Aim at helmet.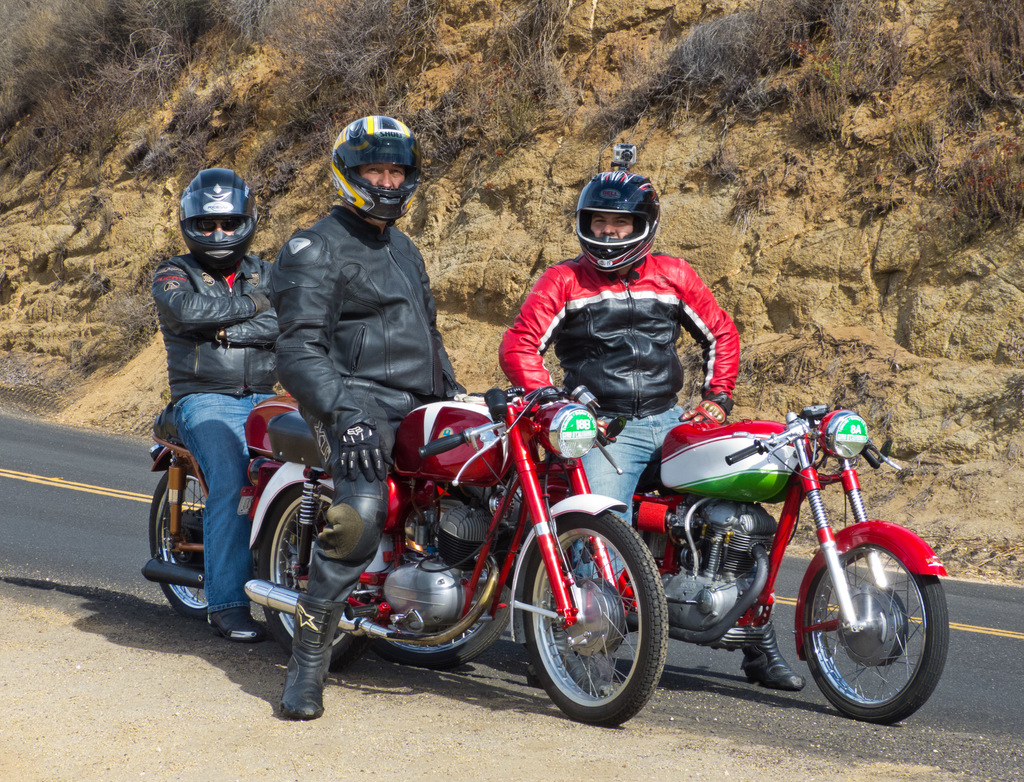
Aimed at [x1=174, y1=166, x2=252, y2=271].
